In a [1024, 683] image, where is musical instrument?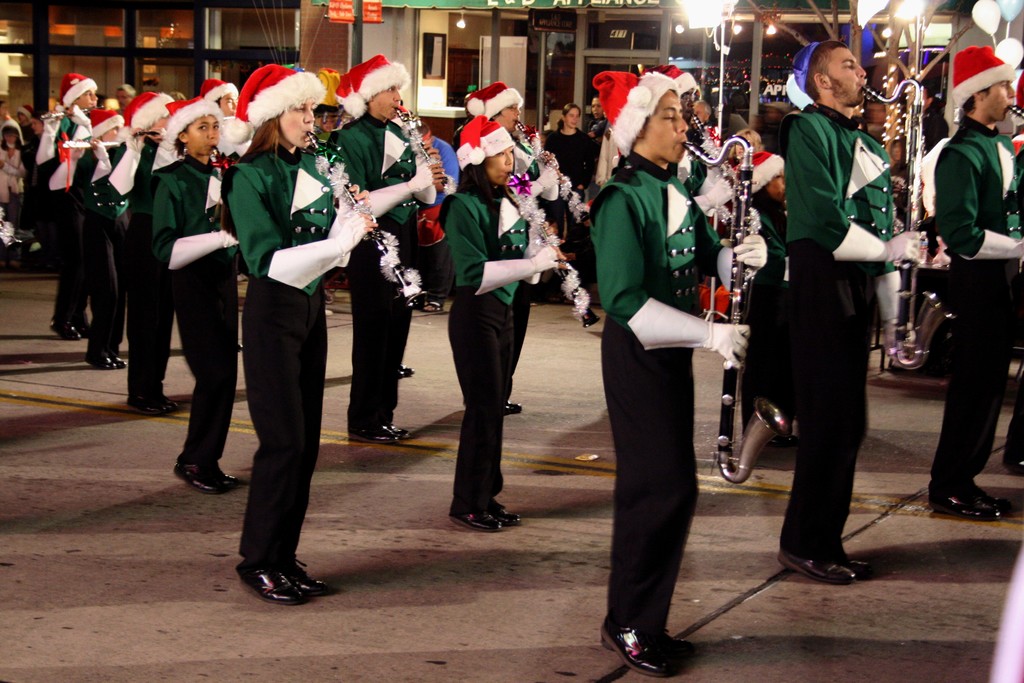
{"left": 59, "top": 136, "right": 123, "bottom": 145}.
